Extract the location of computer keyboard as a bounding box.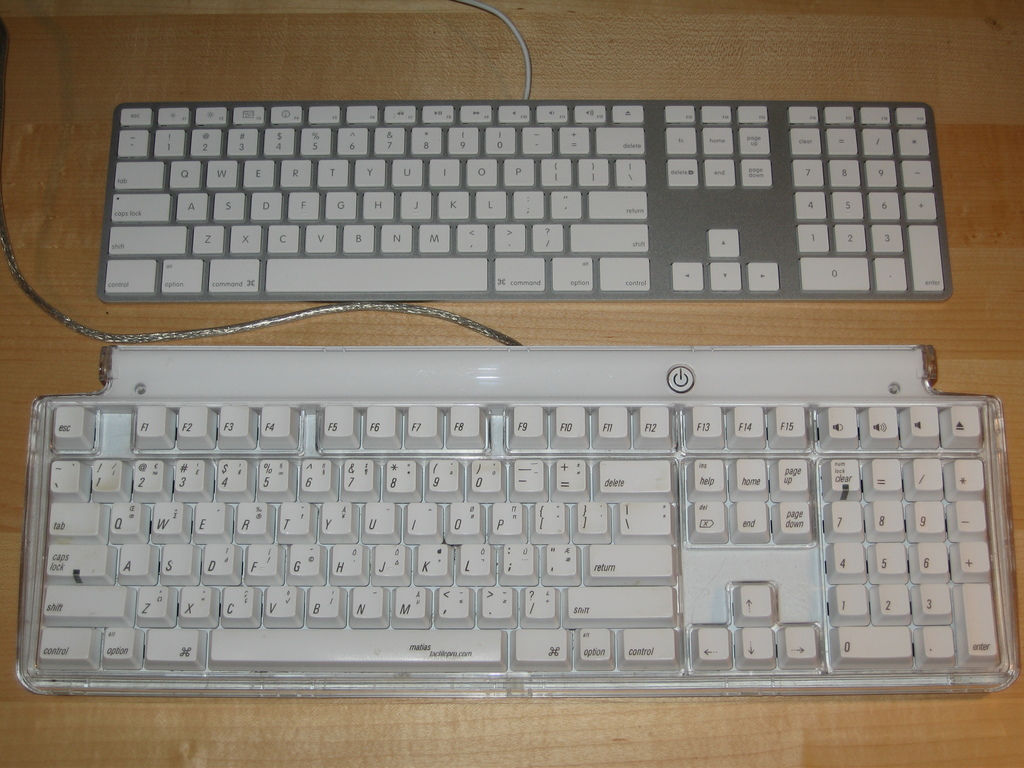
box=[95, 102, 955, 303].
